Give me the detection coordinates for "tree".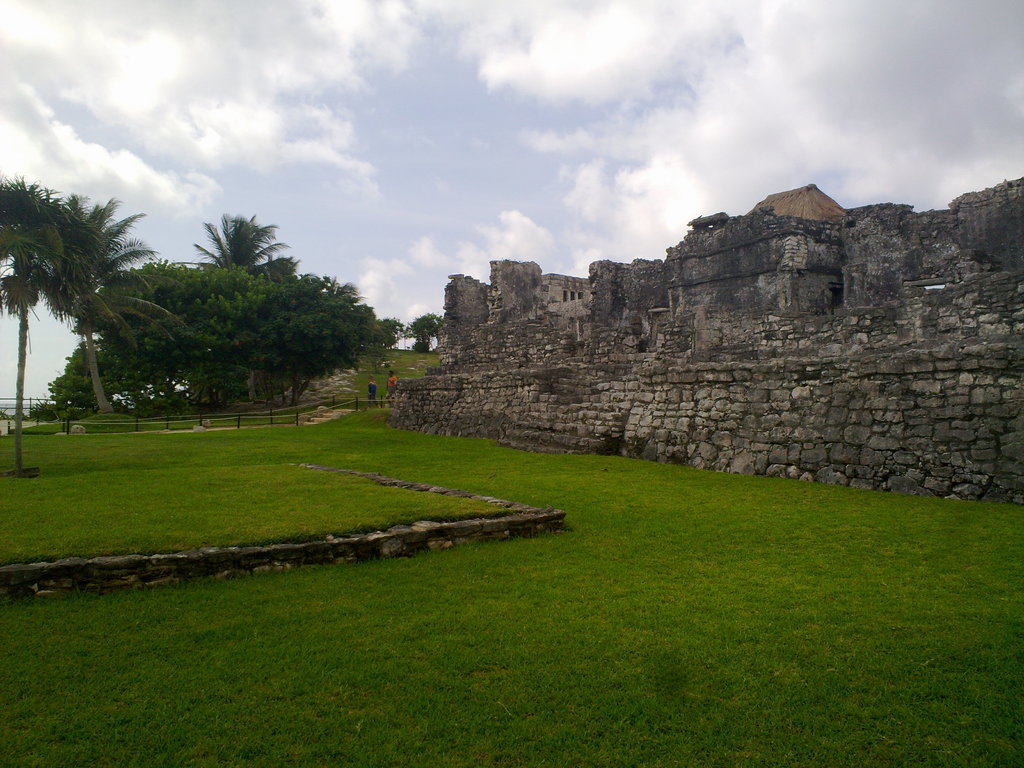
0:176:92:477.
